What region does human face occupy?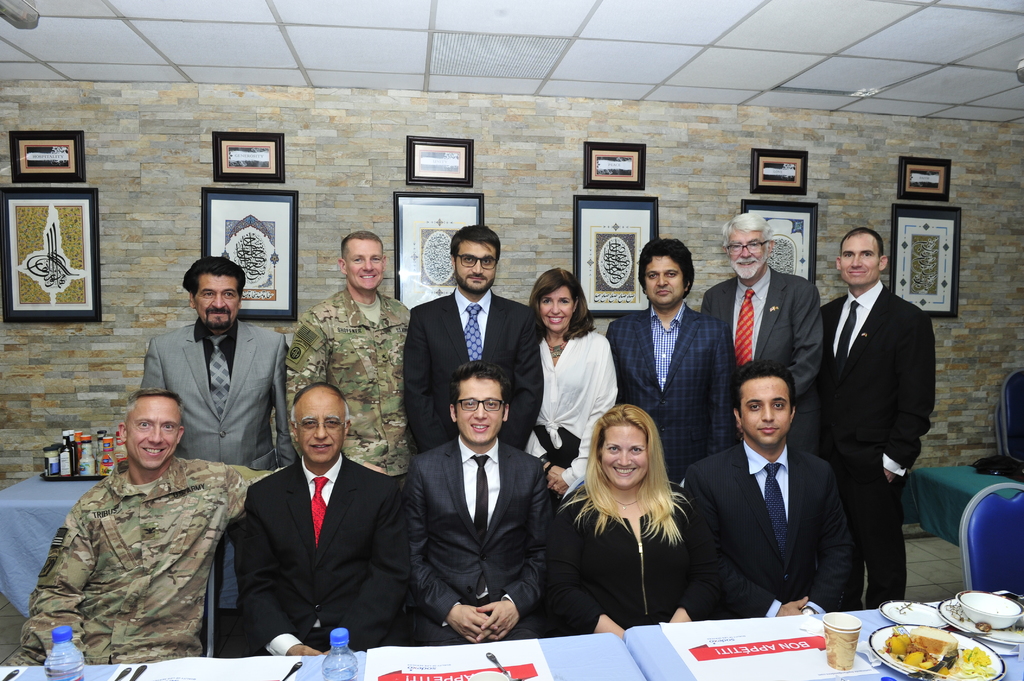
x1=125, y1=402, x2=179, y2=467.
